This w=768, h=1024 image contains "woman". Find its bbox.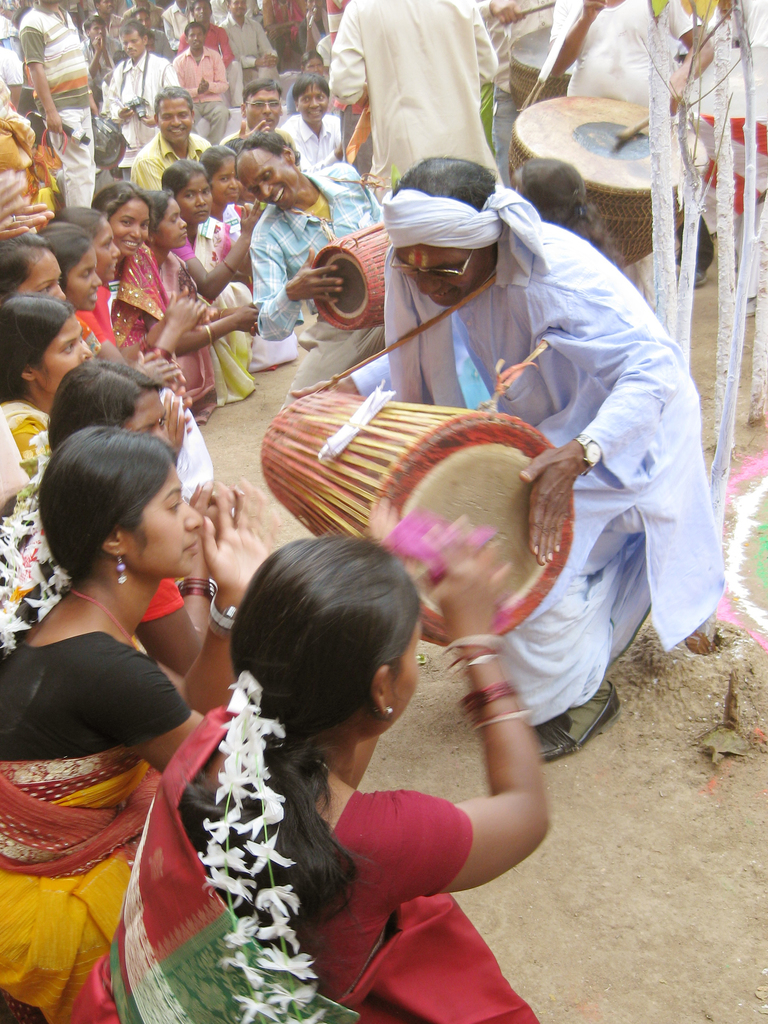
<box>0,291,205,527</box>.
